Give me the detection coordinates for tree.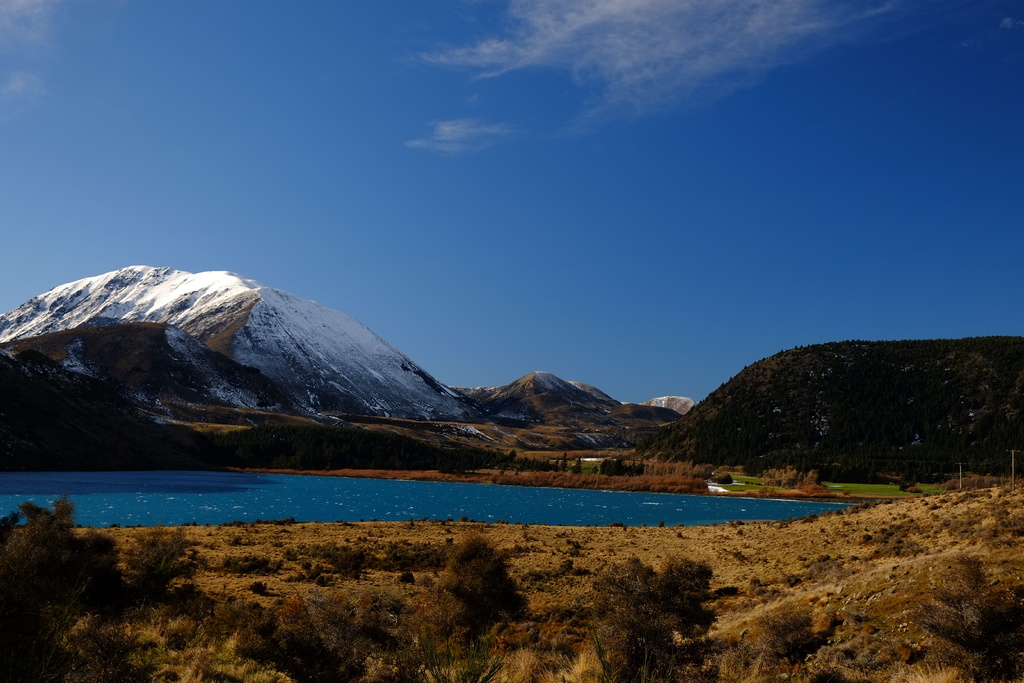
pyautogui.locateOnScreen(424, 533, 545, 674).
